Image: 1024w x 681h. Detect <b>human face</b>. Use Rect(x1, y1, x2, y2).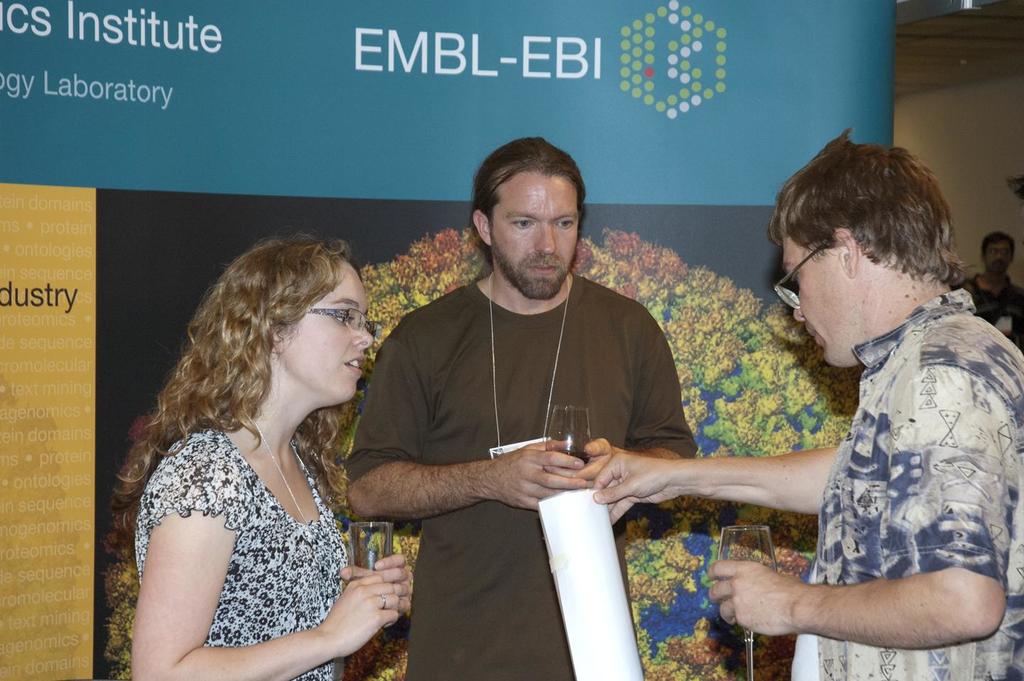
Rect(489, 177, 578, 297).
